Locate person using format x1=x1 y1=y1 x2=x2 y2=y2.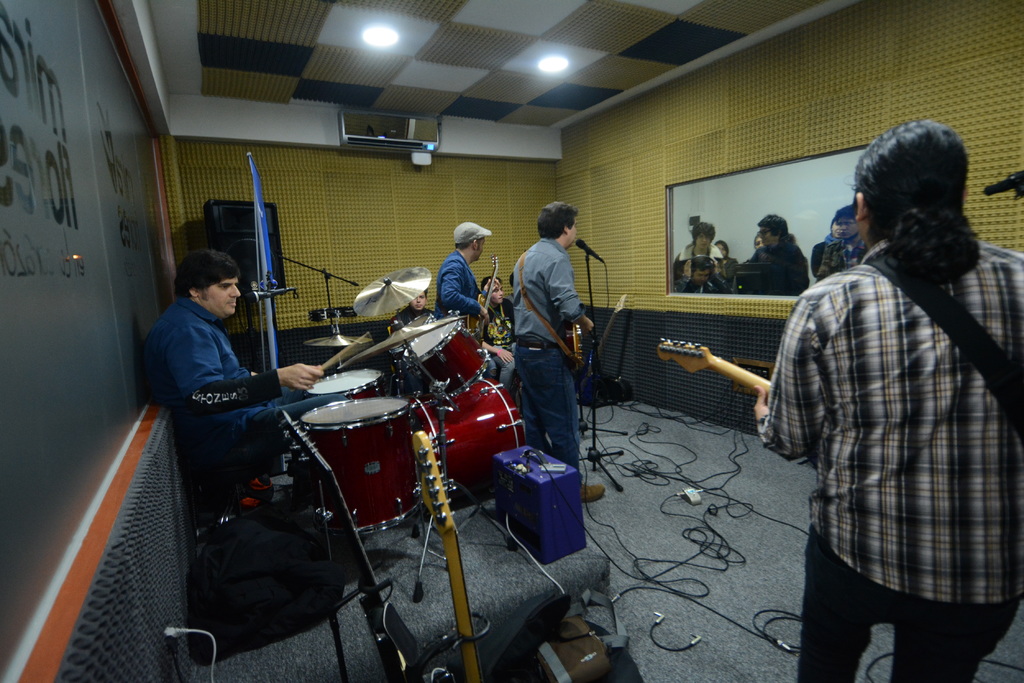
x1=150 y1=251 x2=319 y2=482.
